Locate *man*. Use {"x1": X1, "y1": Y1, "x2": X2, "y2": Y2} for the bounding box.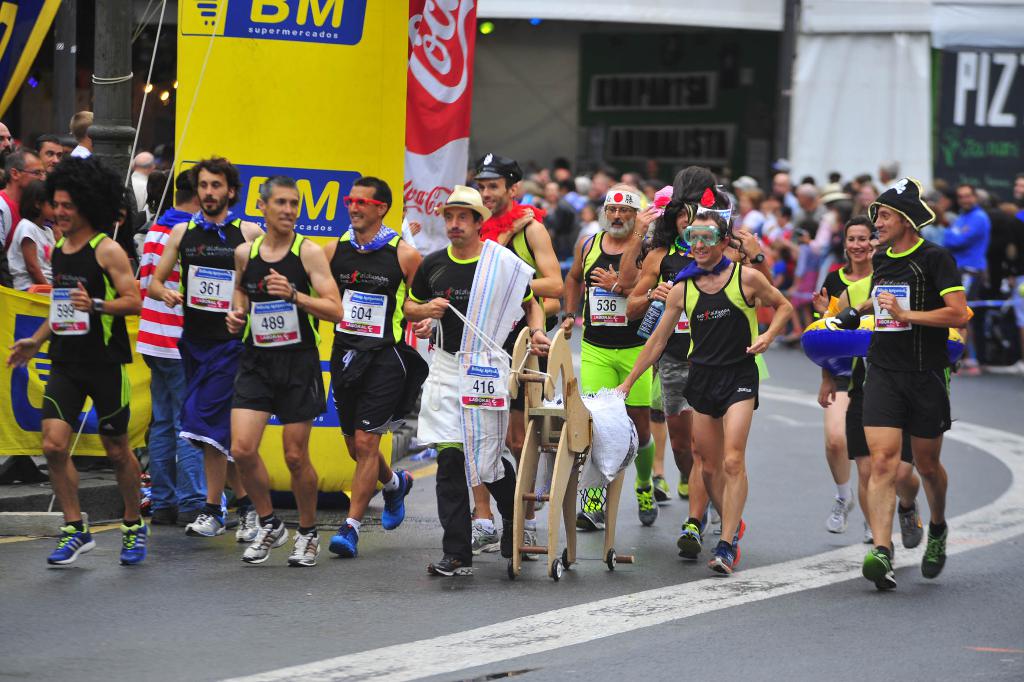
{"x1": 65, "y1": 108, "x2": 106, "y2": 165}.
